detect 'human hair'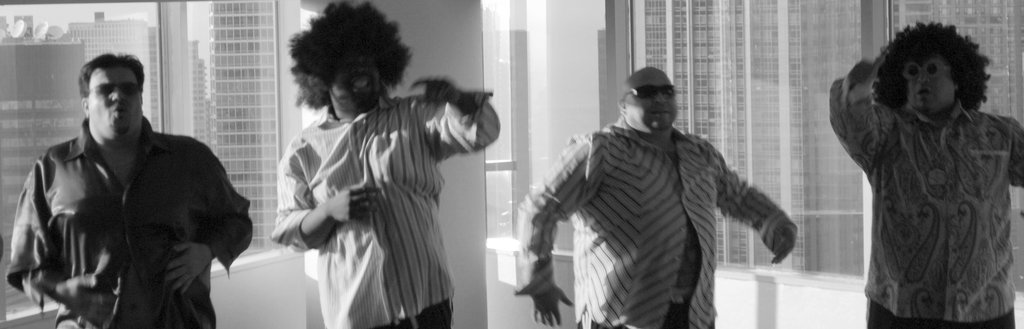
region(866, 21, 998, 120)
